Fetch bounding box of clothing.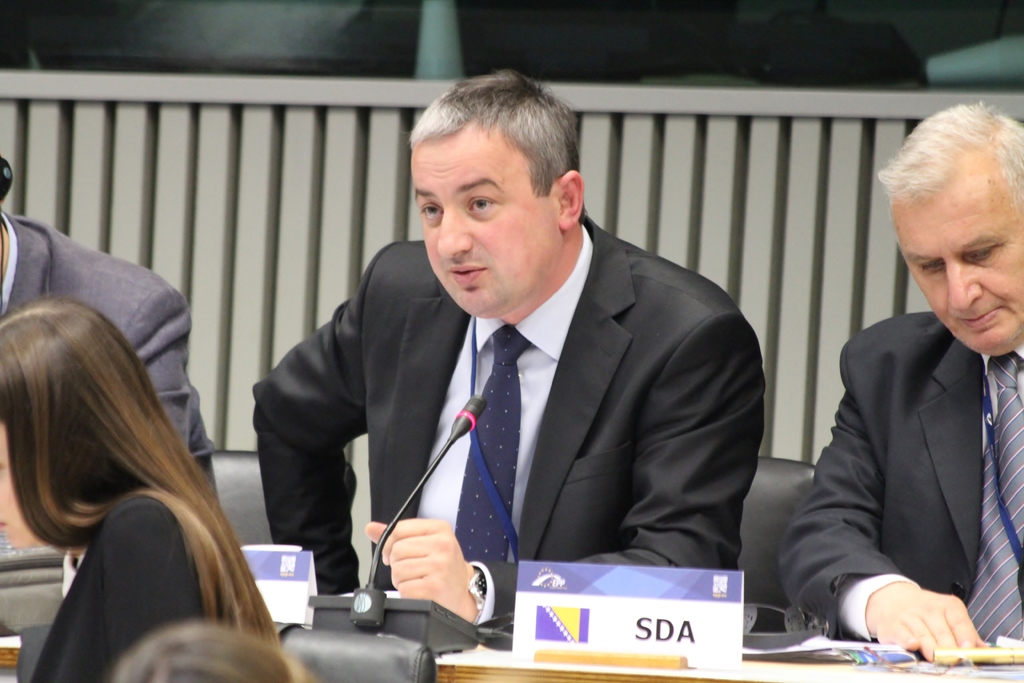
Bbox: box=[256, 211, 767, 628].
